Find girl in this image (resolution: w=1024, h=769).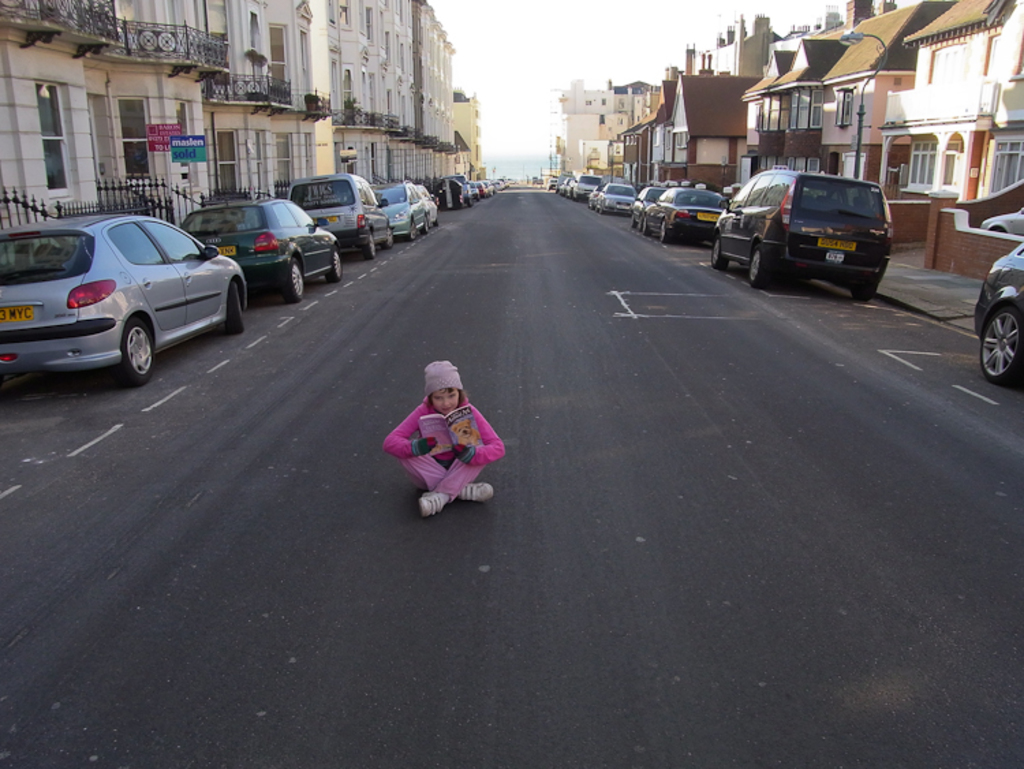
BBox(384, 359, 505, 518).
